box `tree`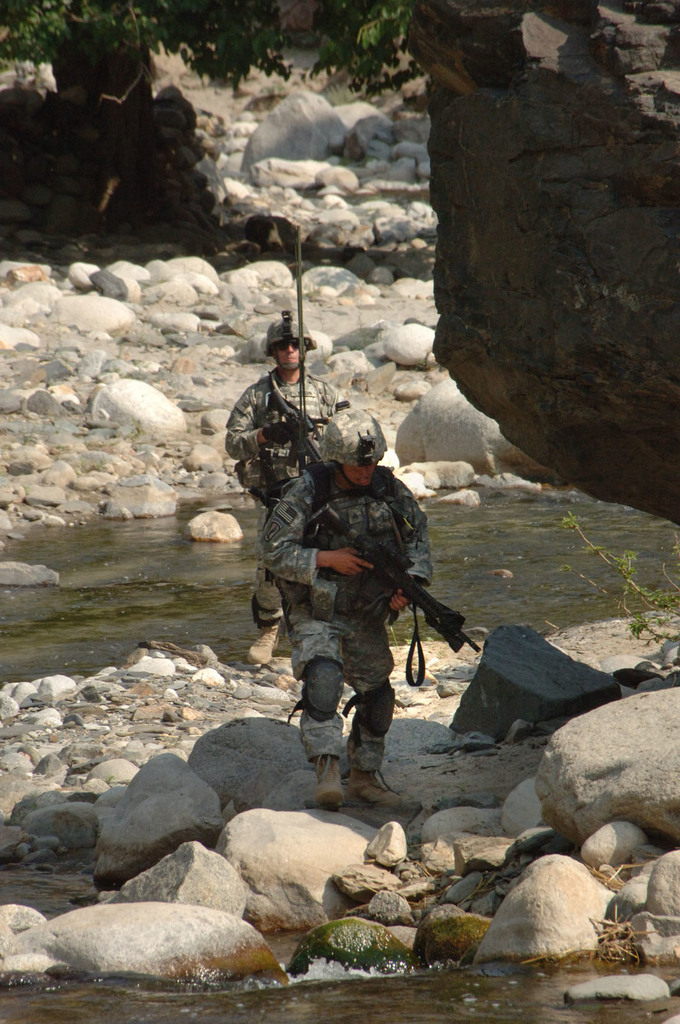
{"left": 0, "top": 0, "right": 299, "bottom": 157}
